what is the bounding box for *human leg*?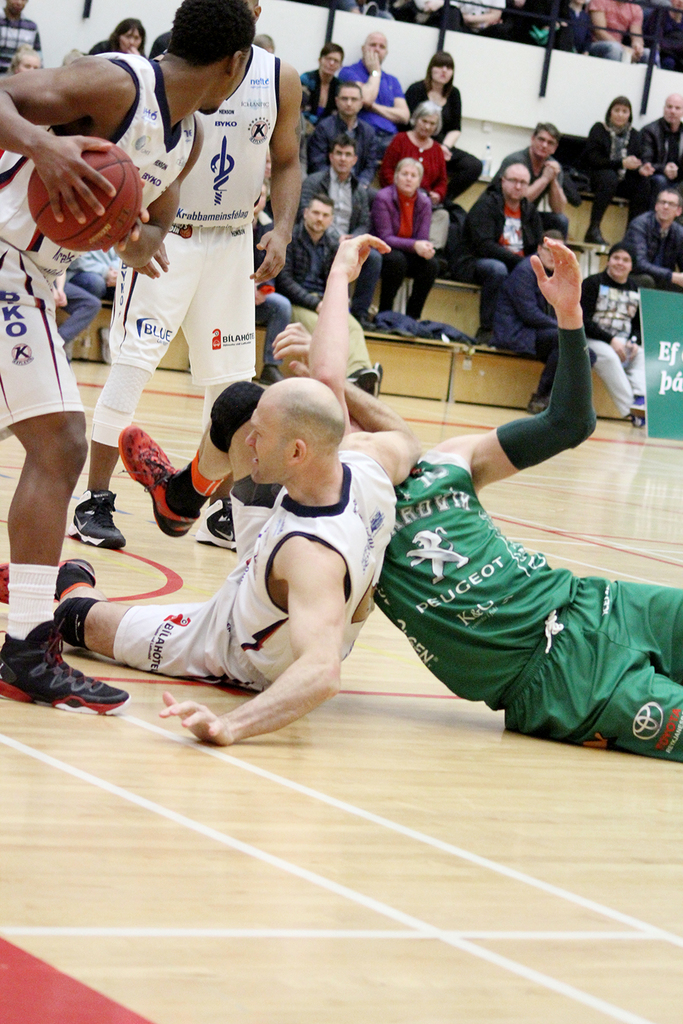
bbox=(410, 255, 434, 311).
